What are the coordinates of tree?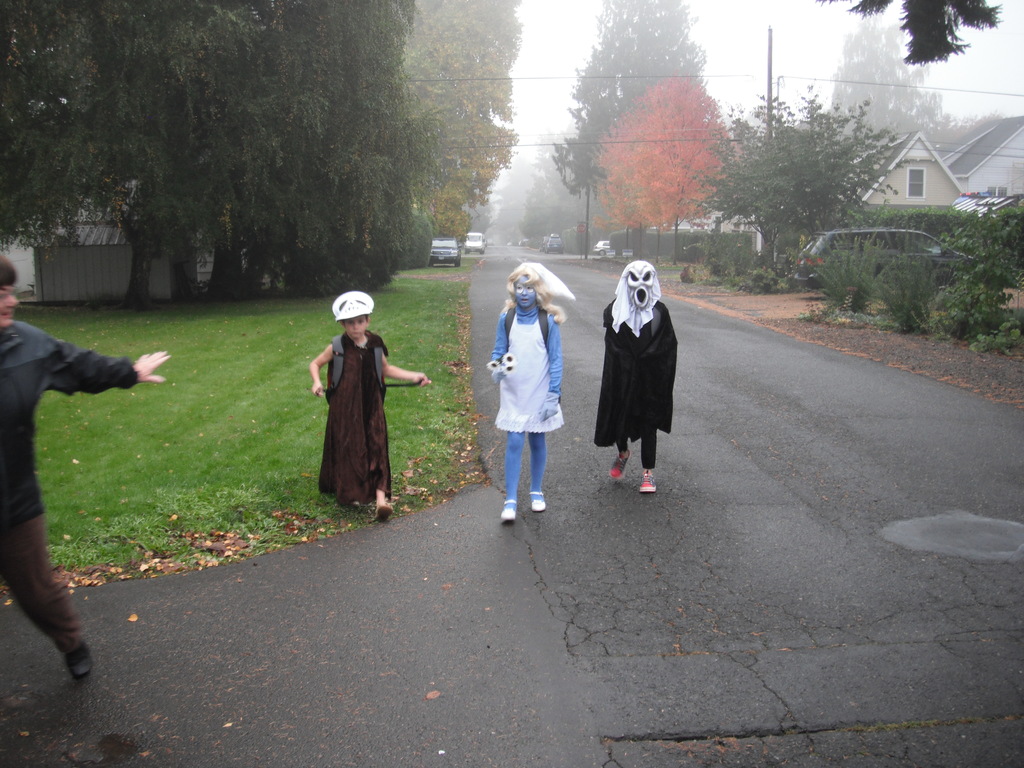
pyautogui.locateOnScreen(698, 90, 920, 290).
